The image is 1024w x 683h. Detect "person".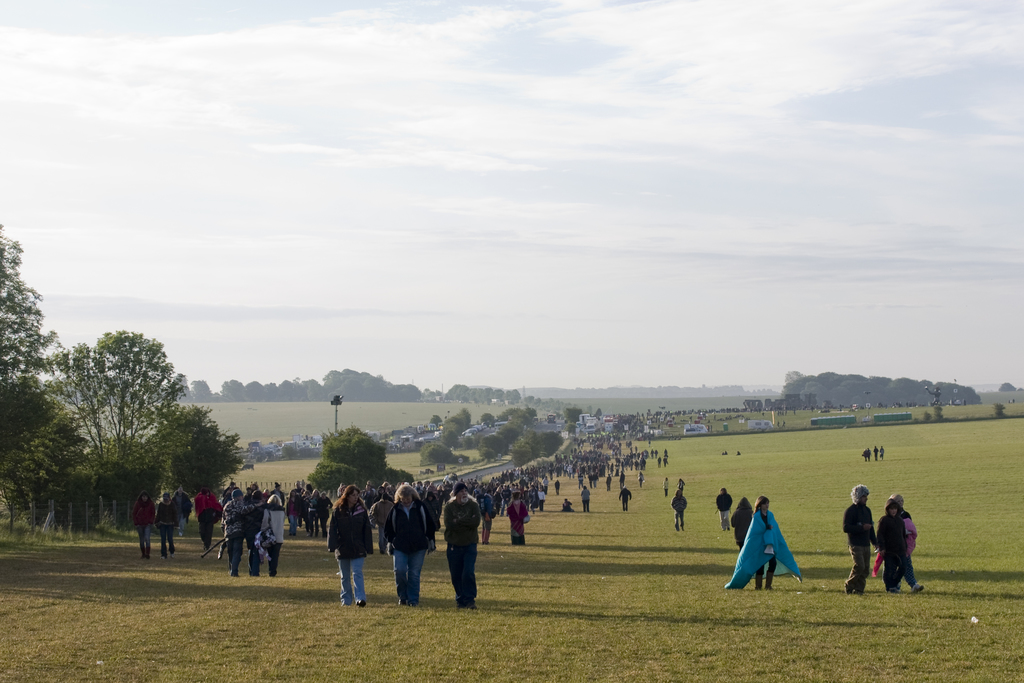
Detection: bbox(154, 495, 178, 565).
